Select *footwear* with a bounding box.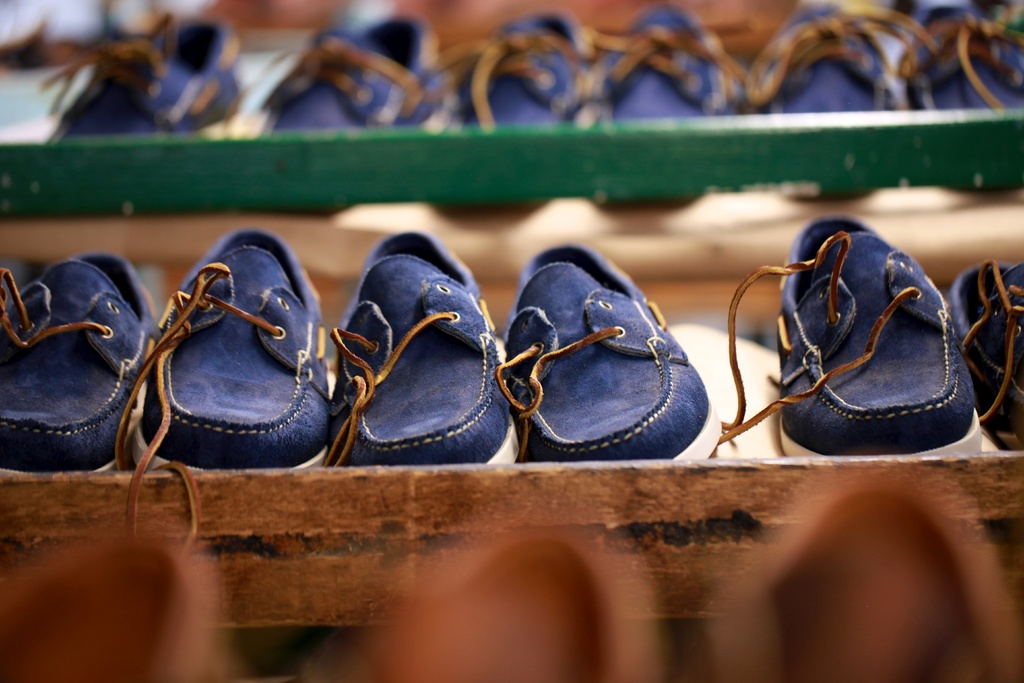
{"x1": 755, "y1": 0, "x2": 938, "y2": 202}.
